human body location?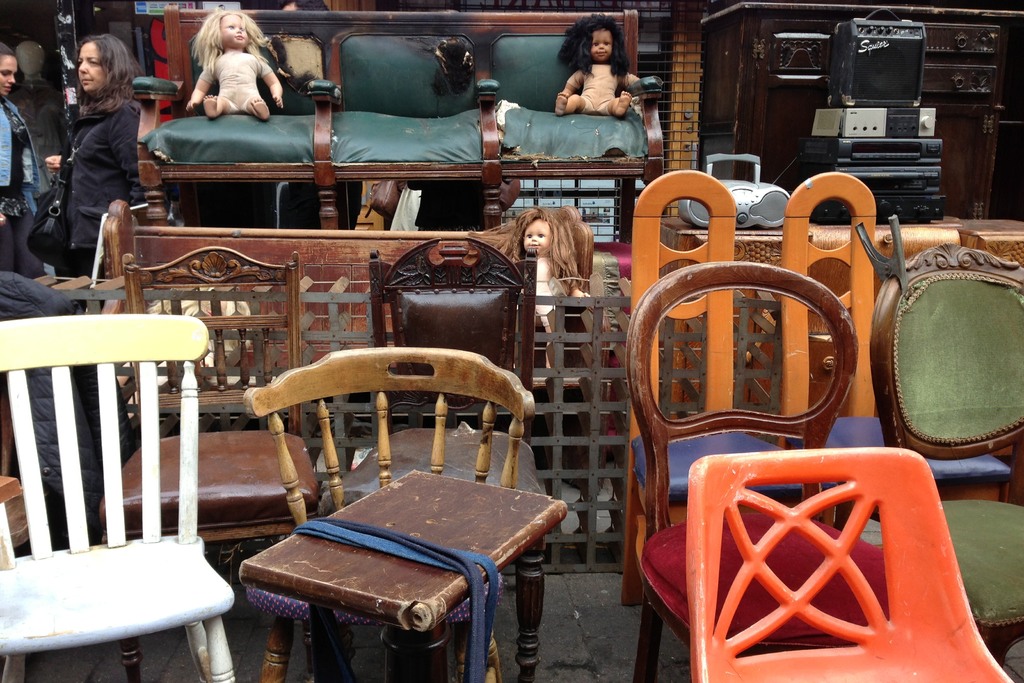
<region>0, 41, 49, 281</region>
